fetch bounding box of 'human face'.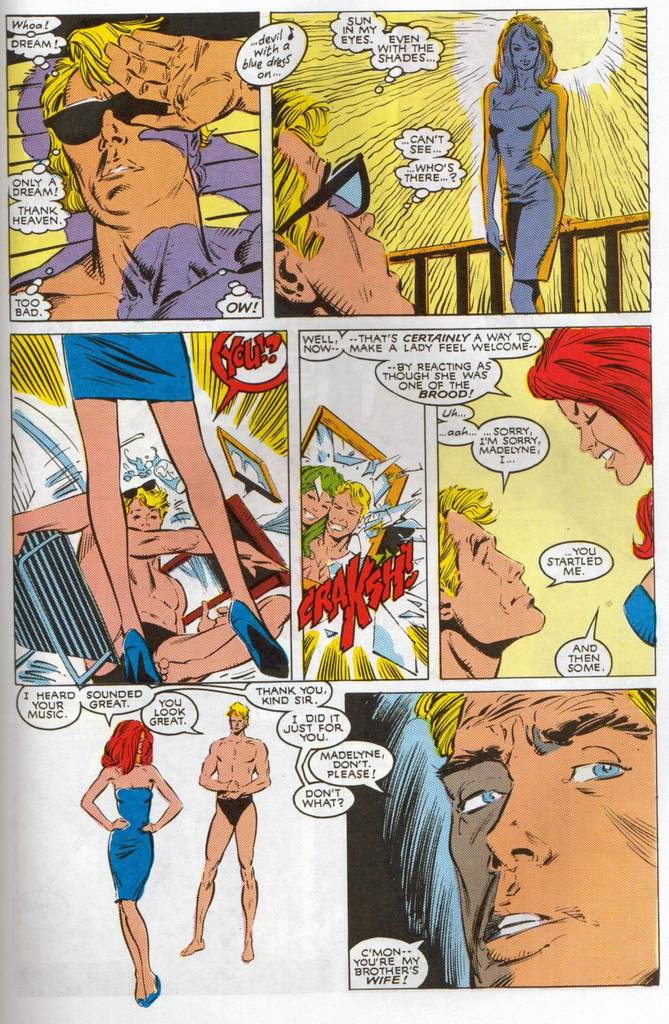
Bbox: pyautogui.locateOnScreen(430, 687, 656, 986).
